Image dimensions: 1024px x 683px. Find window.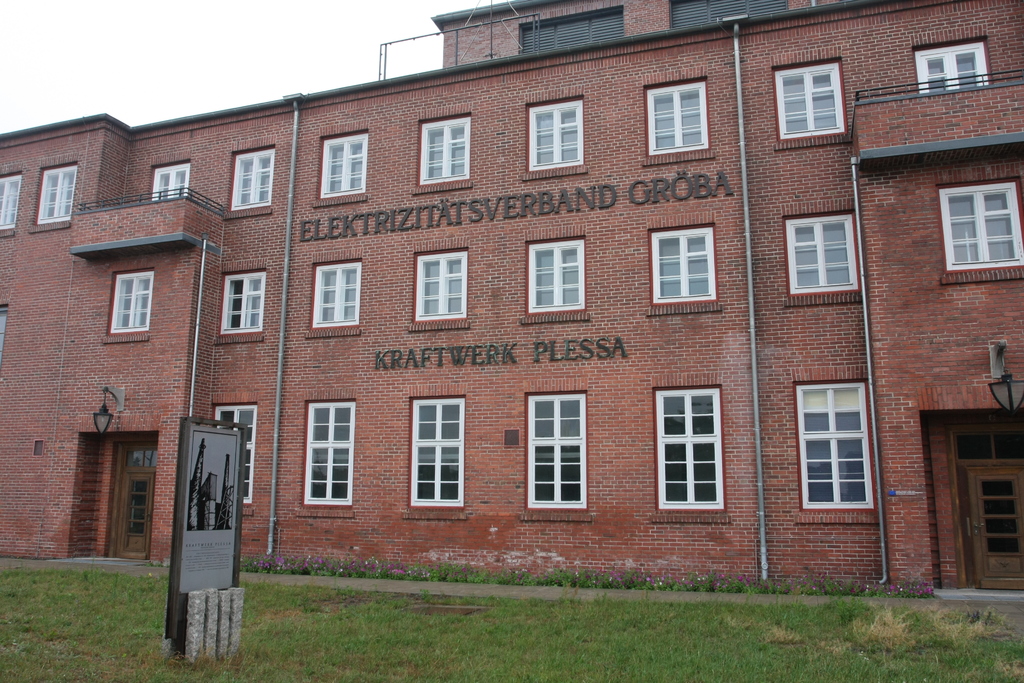
<region>111, 273, 151, 333</region>.
